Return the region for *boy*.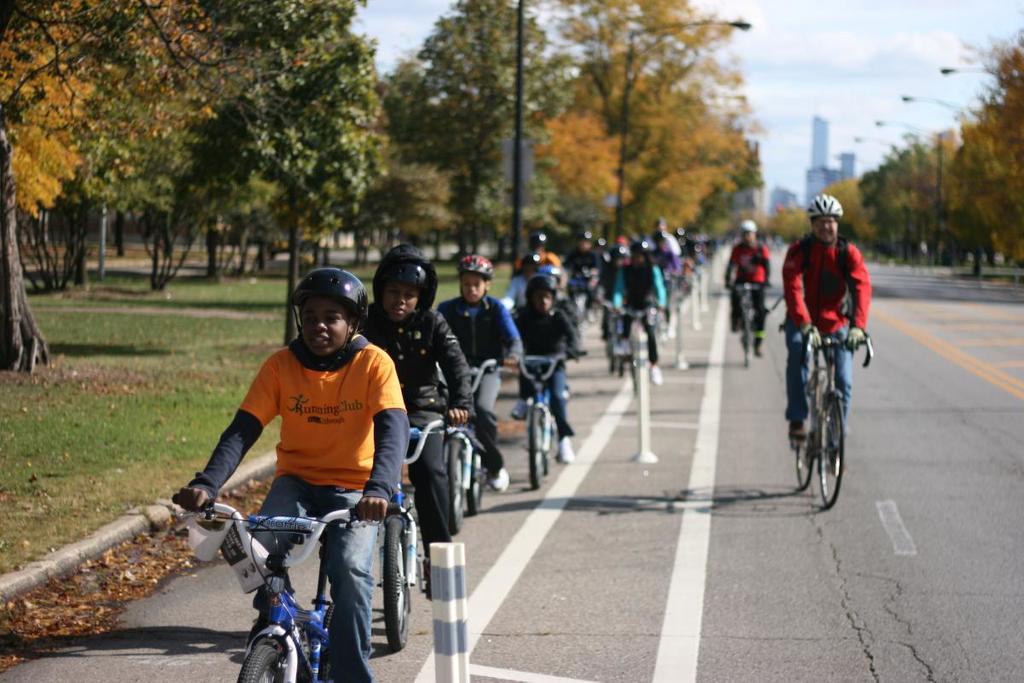
358:244:472:600.
